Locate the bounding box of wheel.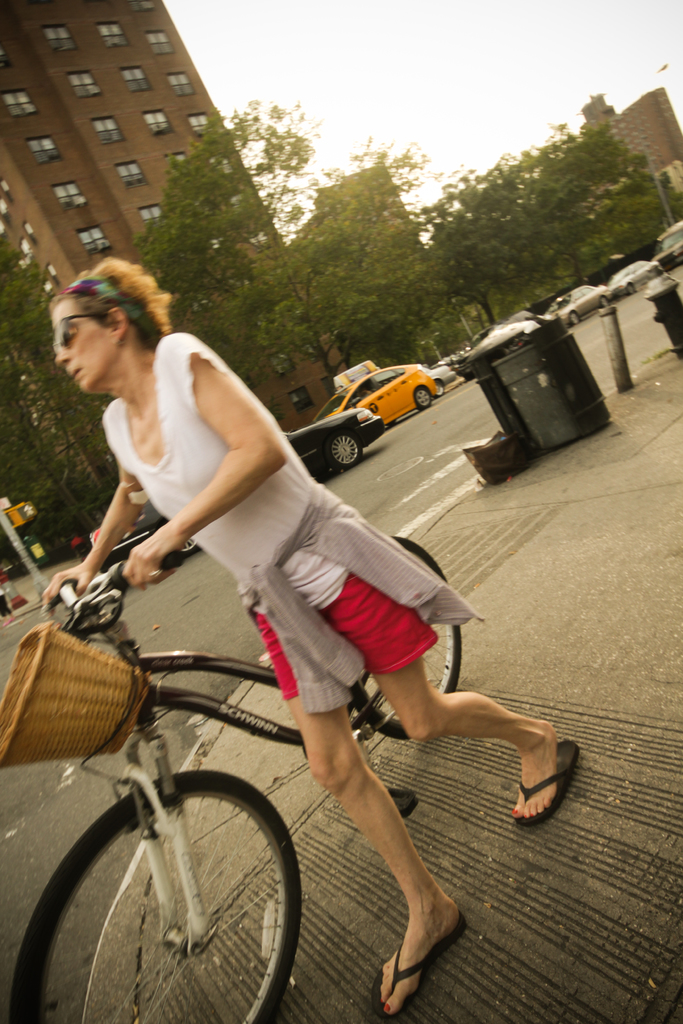
Bounding box: rect(598, 294, 609, 307).
